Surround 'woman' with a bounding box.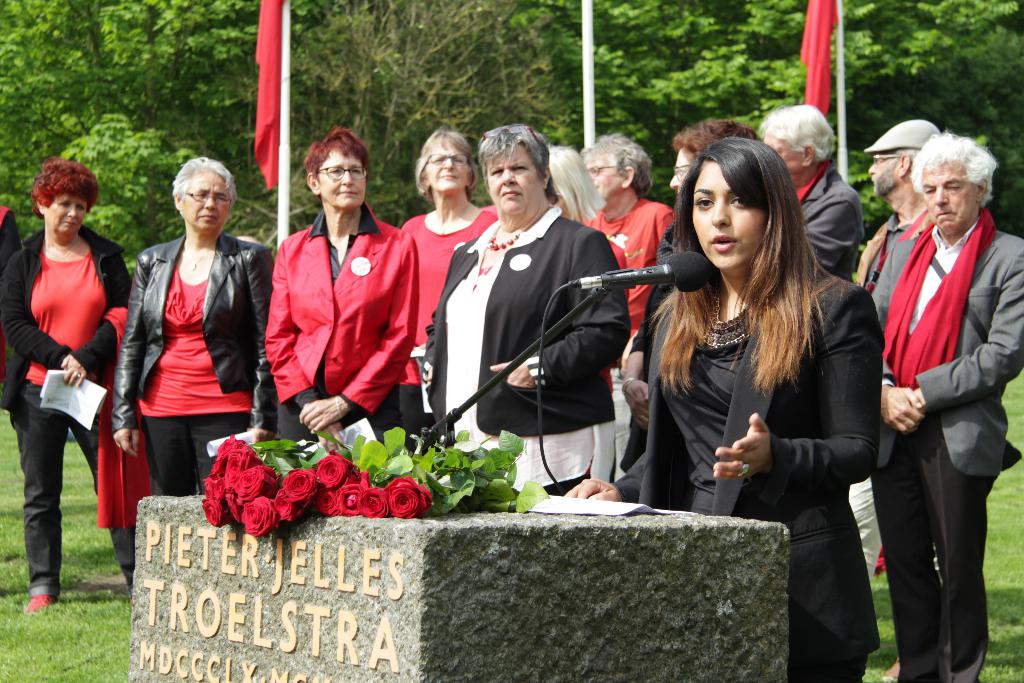
113/157/274/497.
